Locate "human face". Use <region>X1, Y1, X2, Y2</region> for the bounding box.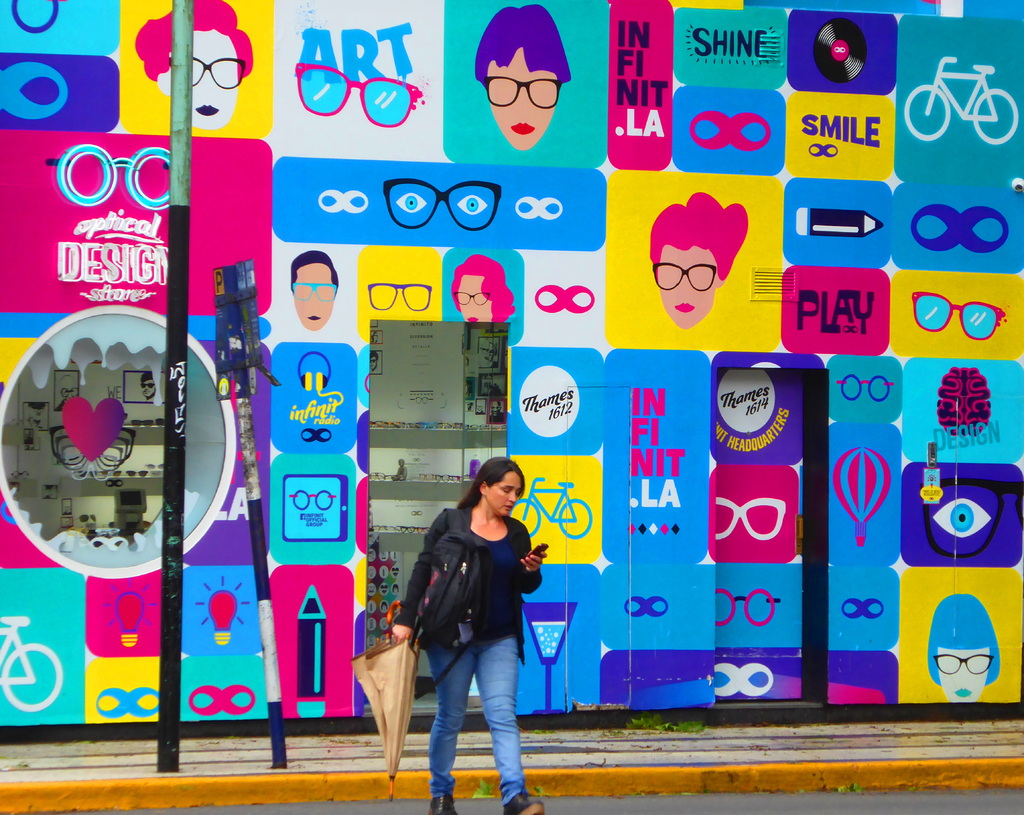
<region>294, 262, 338, 332</region>.
